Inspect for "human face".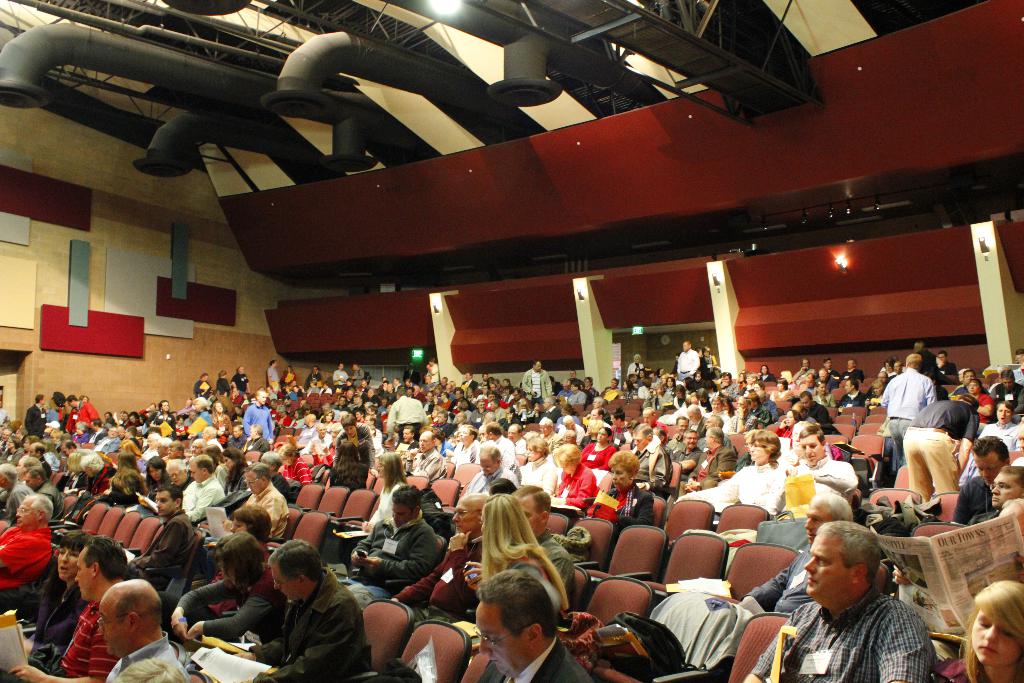
Inspection: (990, 465, 1018, 508).
